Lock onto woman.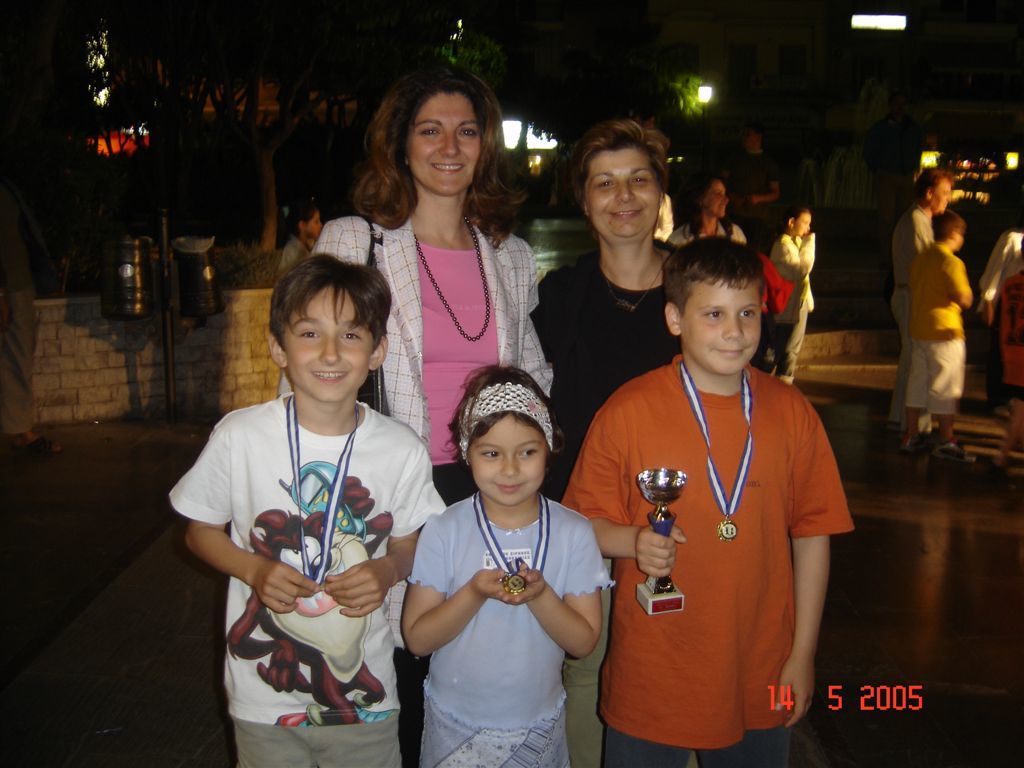
Locked: (left=665, top=173, right=748, bottom=245).
